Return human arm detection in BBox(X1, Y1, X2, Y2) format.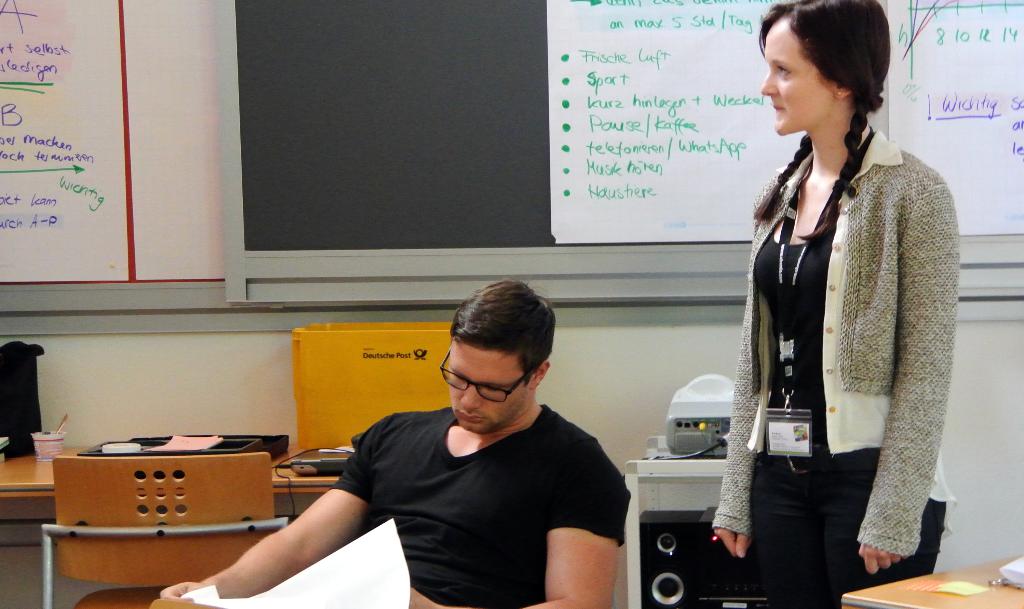
BBox(408, 441, 636, 608).
